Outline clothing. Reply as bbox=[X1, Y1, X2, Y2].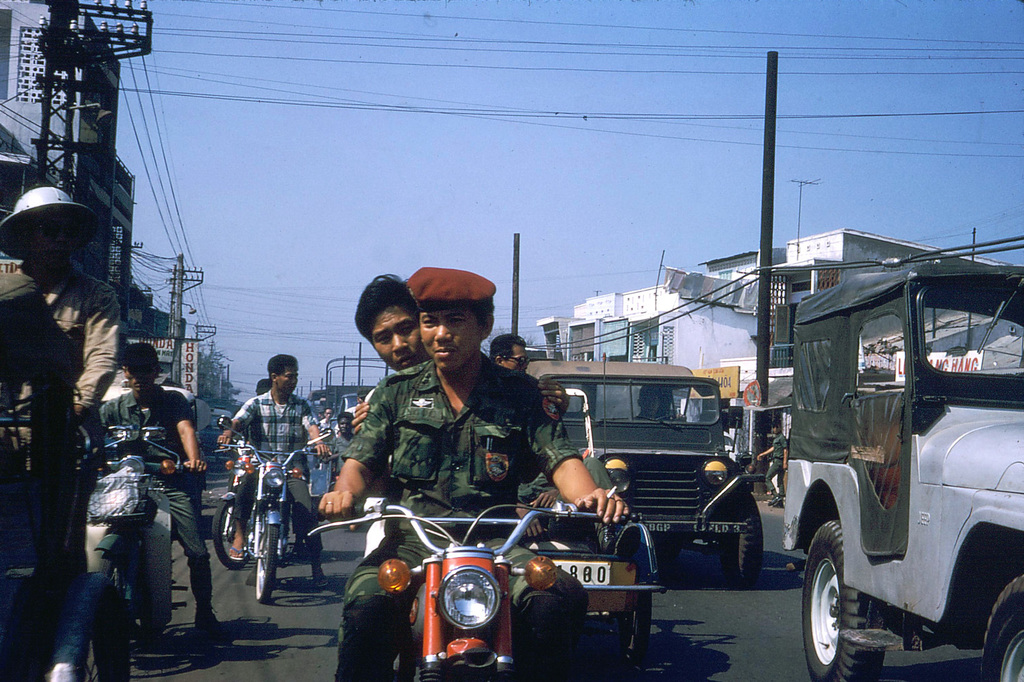
bbox=[97, 387, 218, 628].
